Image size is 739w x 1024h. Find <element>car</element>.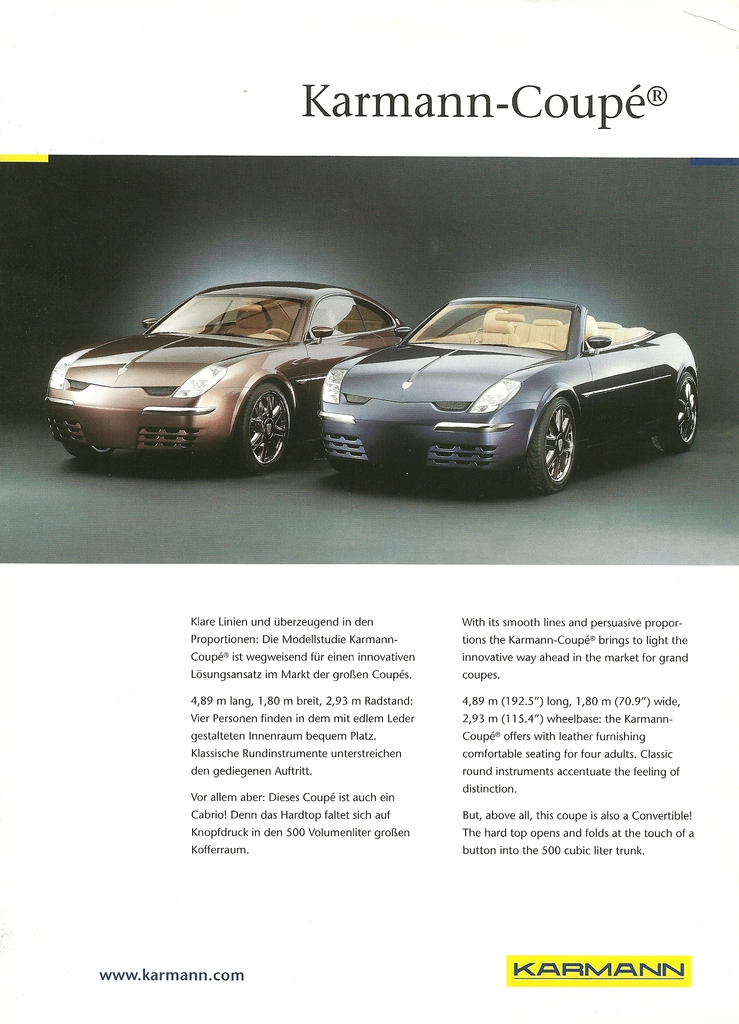
(40, 276, 416, 470).
